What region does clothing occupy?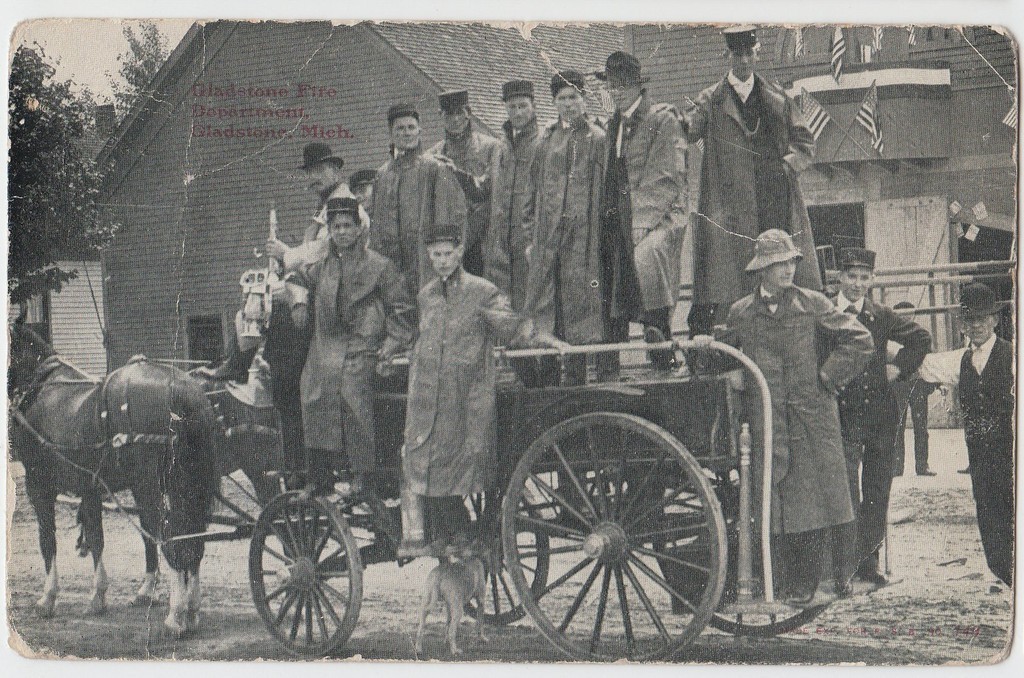
left=703, top=50, right=825, bottom=279.
